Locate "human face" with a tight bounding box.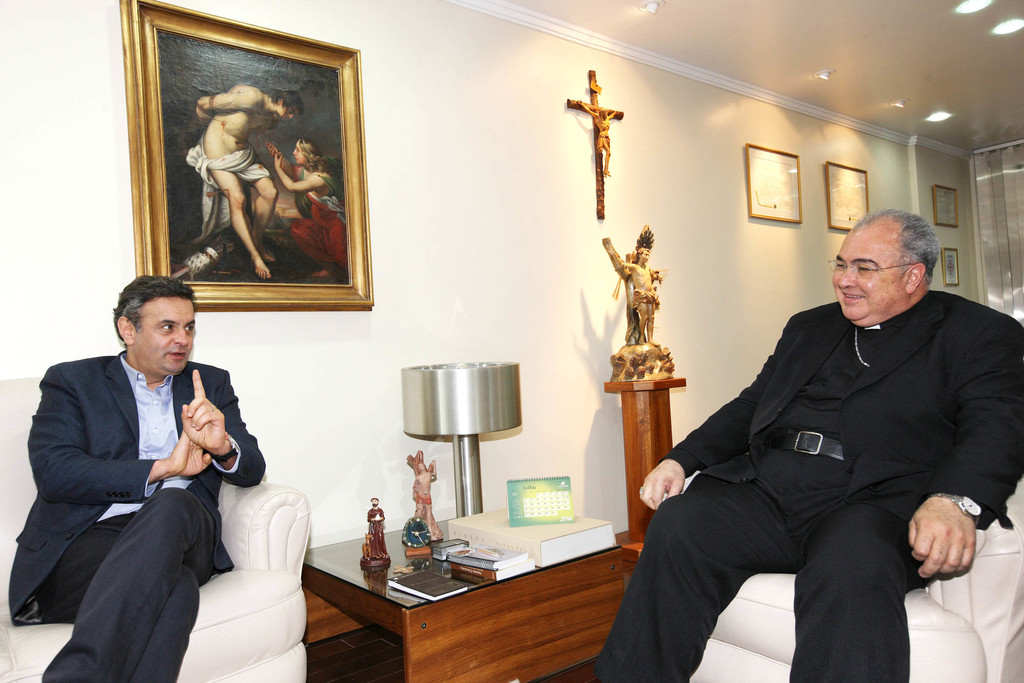
[x1=831, y1=230, x2=901, y2=319].
